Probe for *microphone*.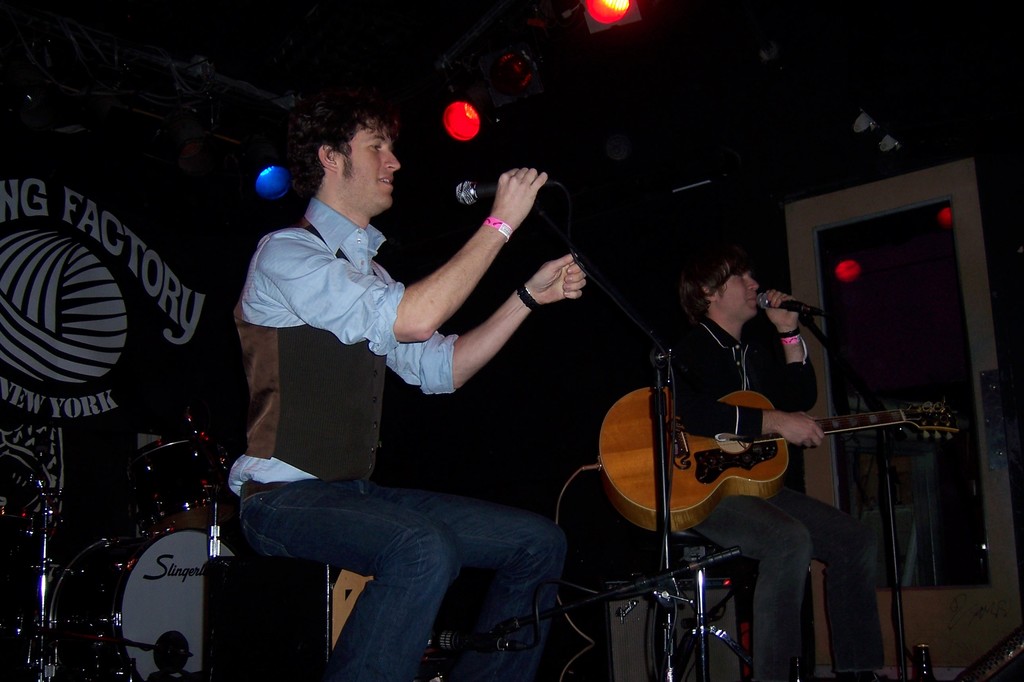
Probe result: <bbox>753, 289, 835, 319</bbox>.
